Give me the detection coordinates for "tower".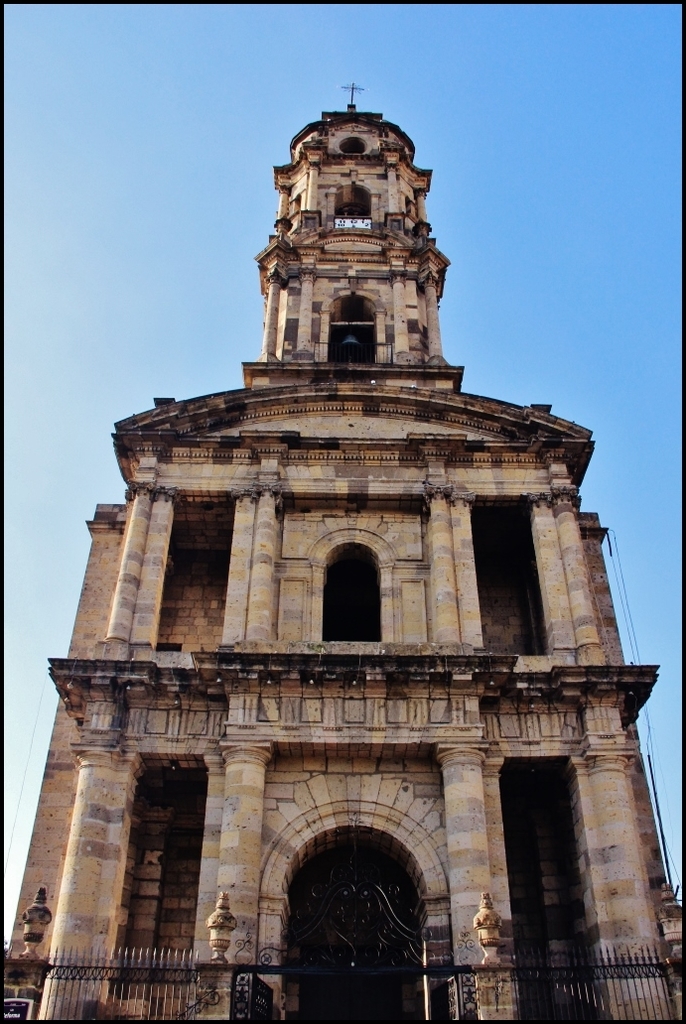
crop(0, 39, 685, 1023).
